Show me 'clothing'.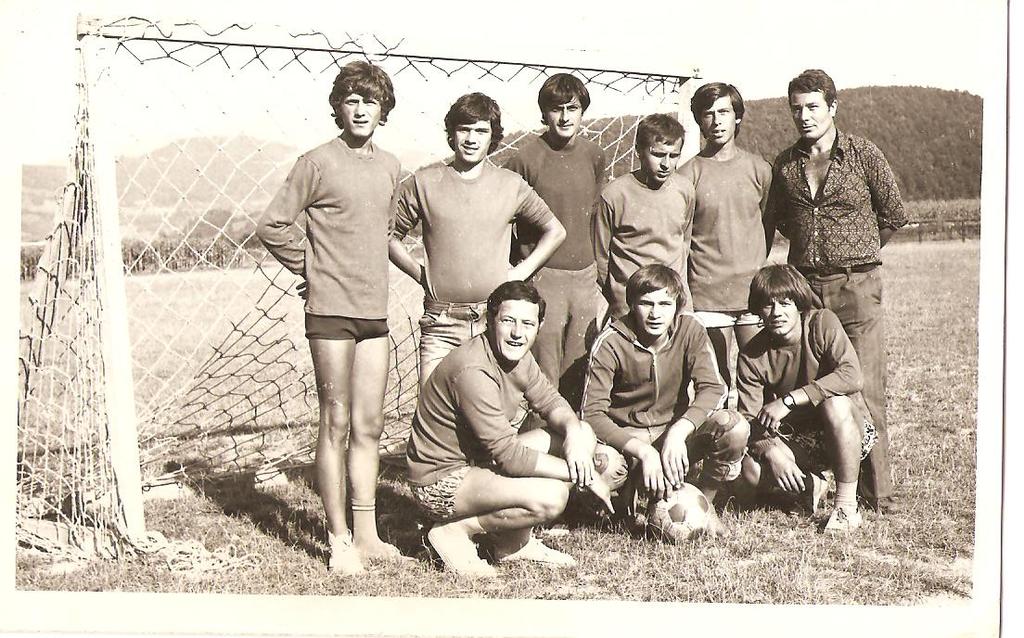
'clothing' is here: 503/134/607/391.
